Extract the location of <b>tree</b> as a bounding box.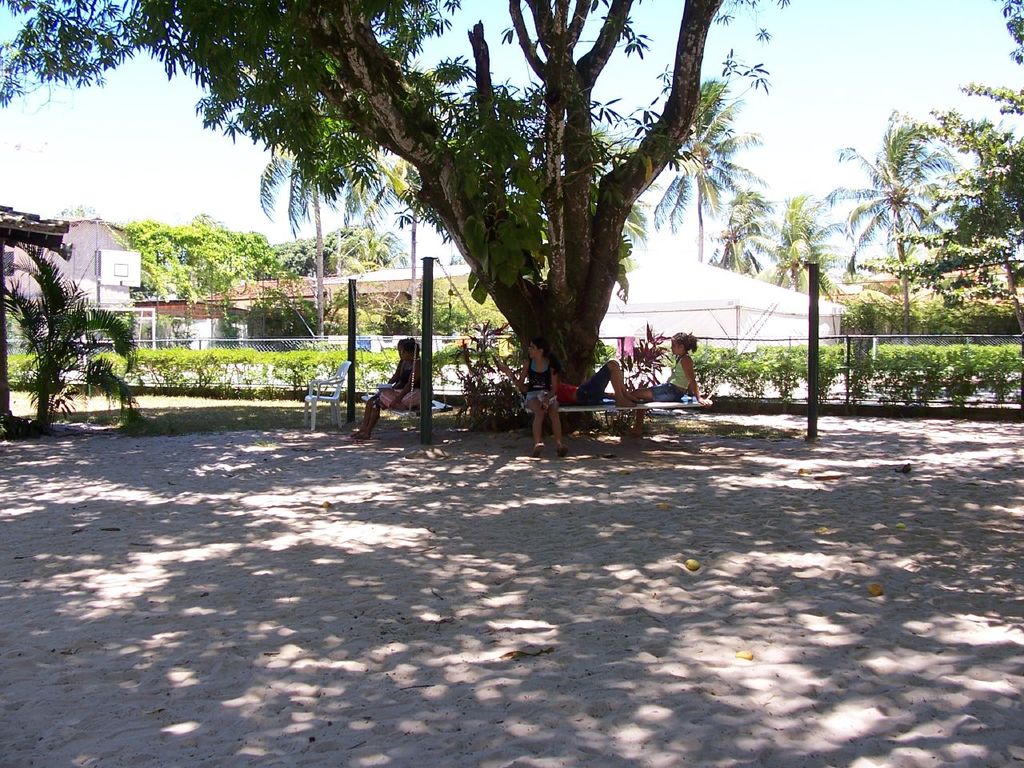
crop(824, 117, 970, 314).
